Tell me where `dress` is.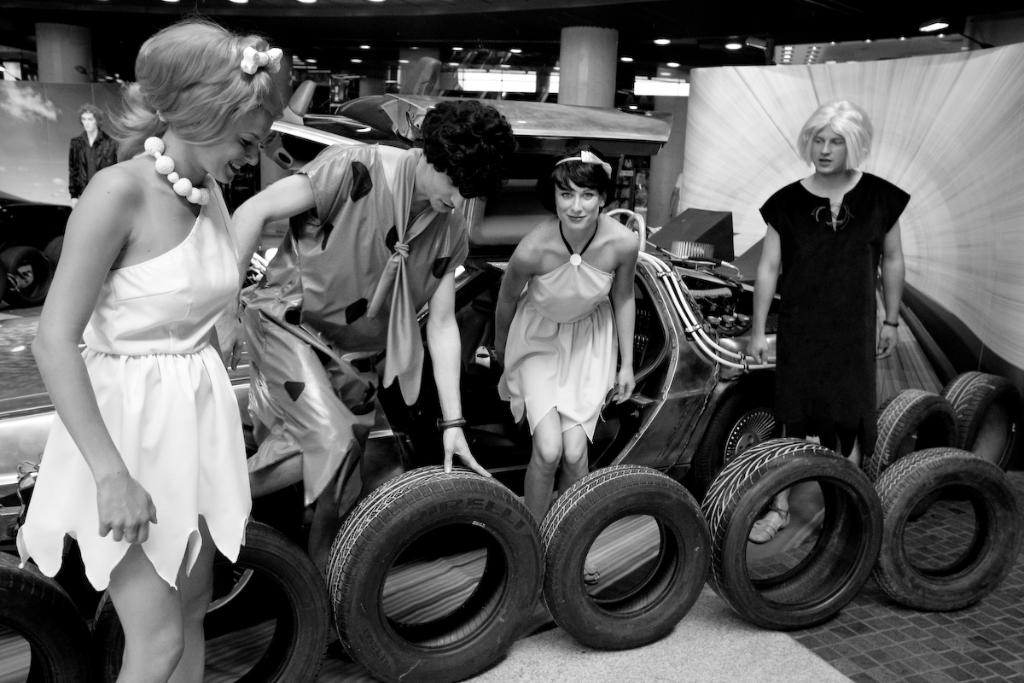
`dress` is at <region>498, 216, 619, 440</region>.
